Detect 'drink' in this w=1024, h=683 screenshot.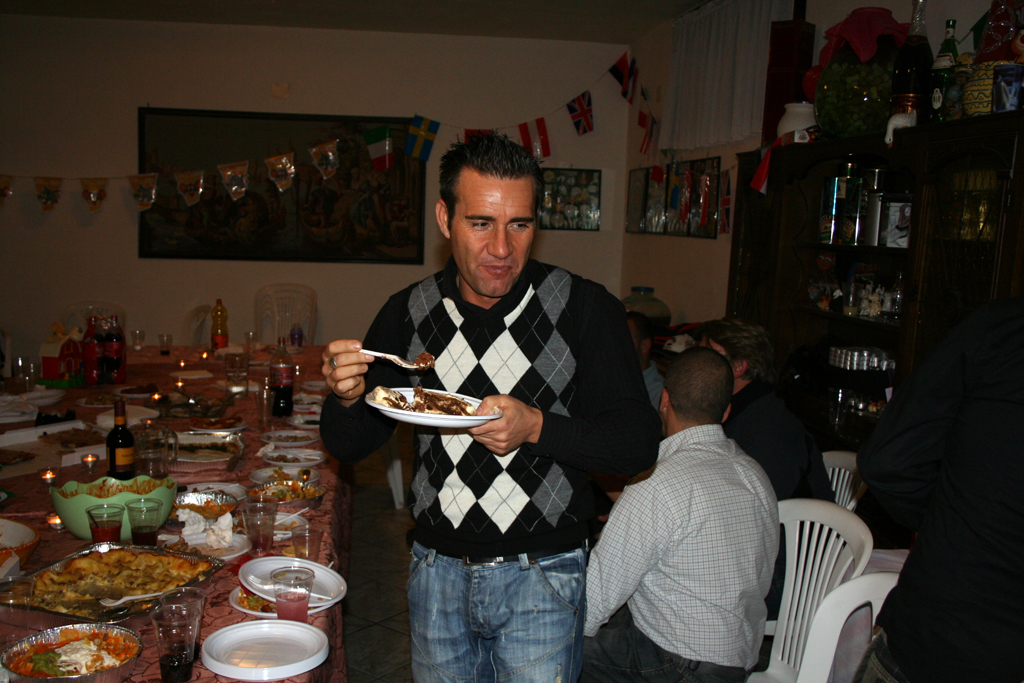
Detection: x1=91 y1=520 x2=123 y2=540.
